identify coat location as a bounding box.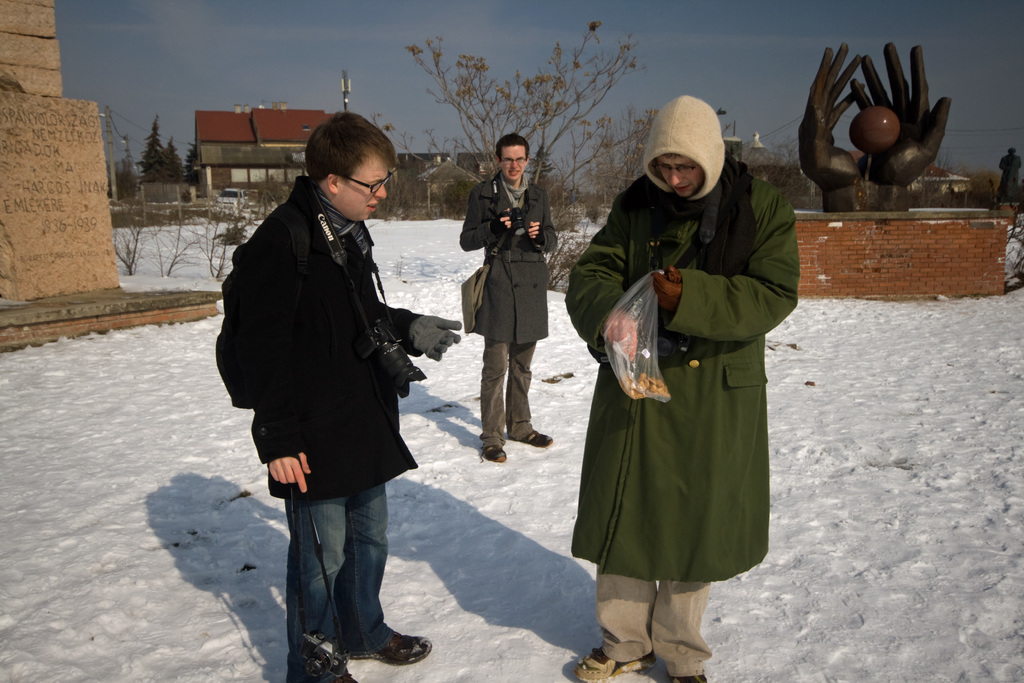
<box>586,146,794,589</box>.
